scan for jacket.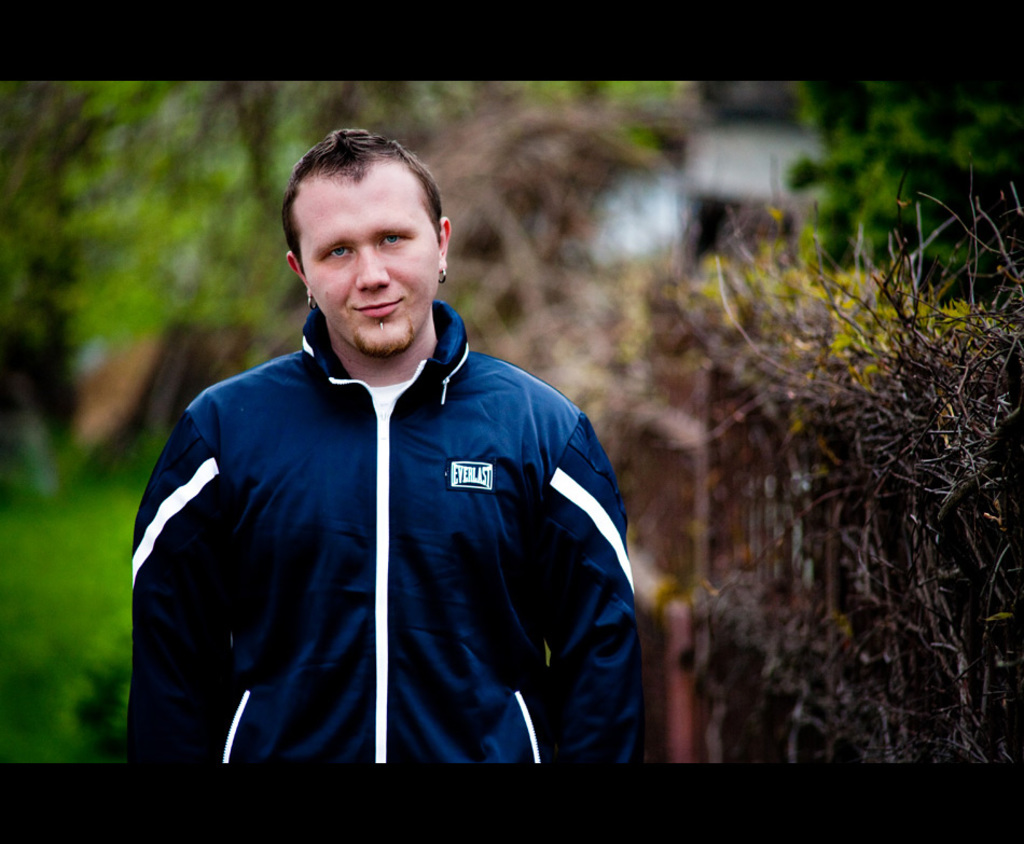
Scan result: 141/238/648/783.
